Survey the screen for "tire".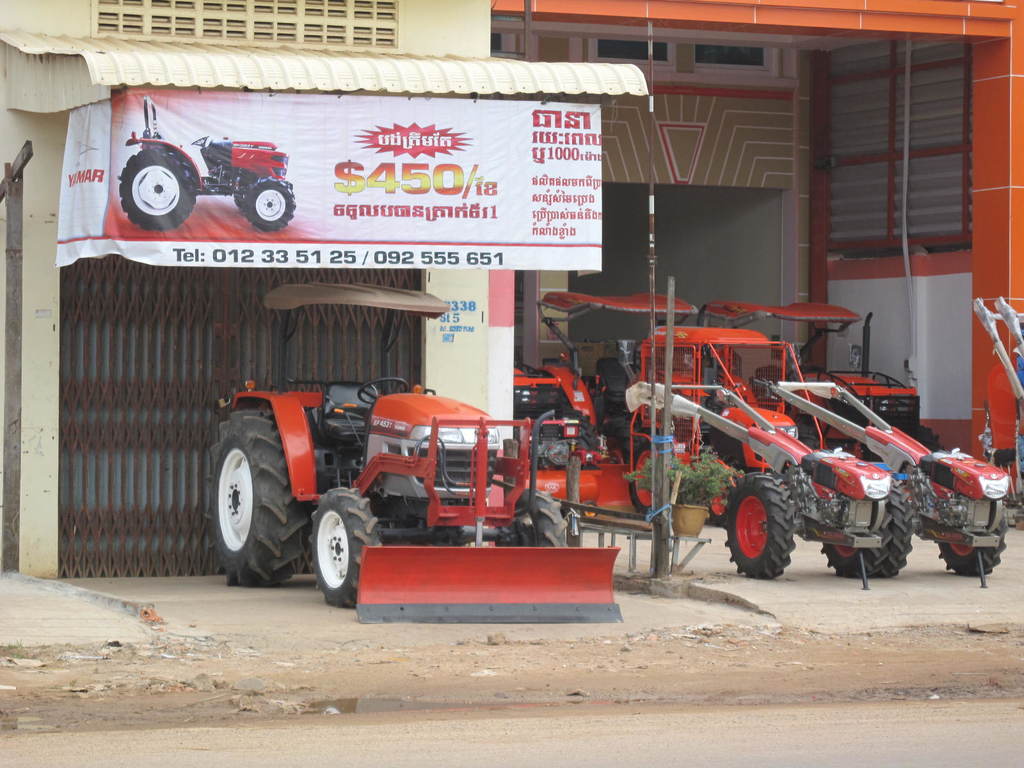
Survey found: box(817, 480, 908, 578).
